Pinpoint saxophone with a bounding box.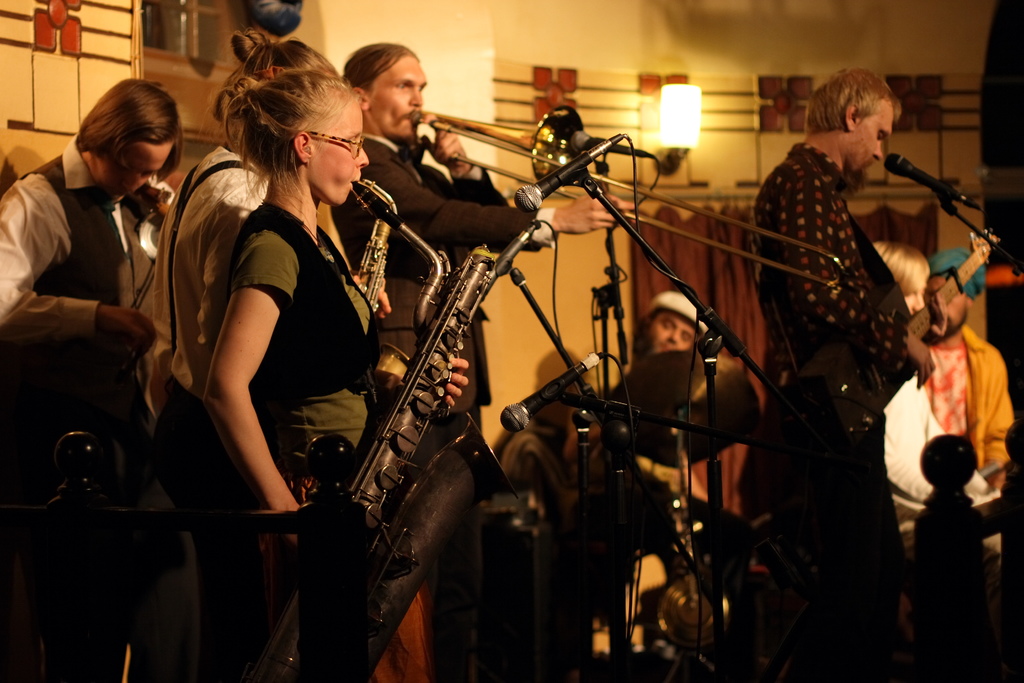
348,173,511,682.
